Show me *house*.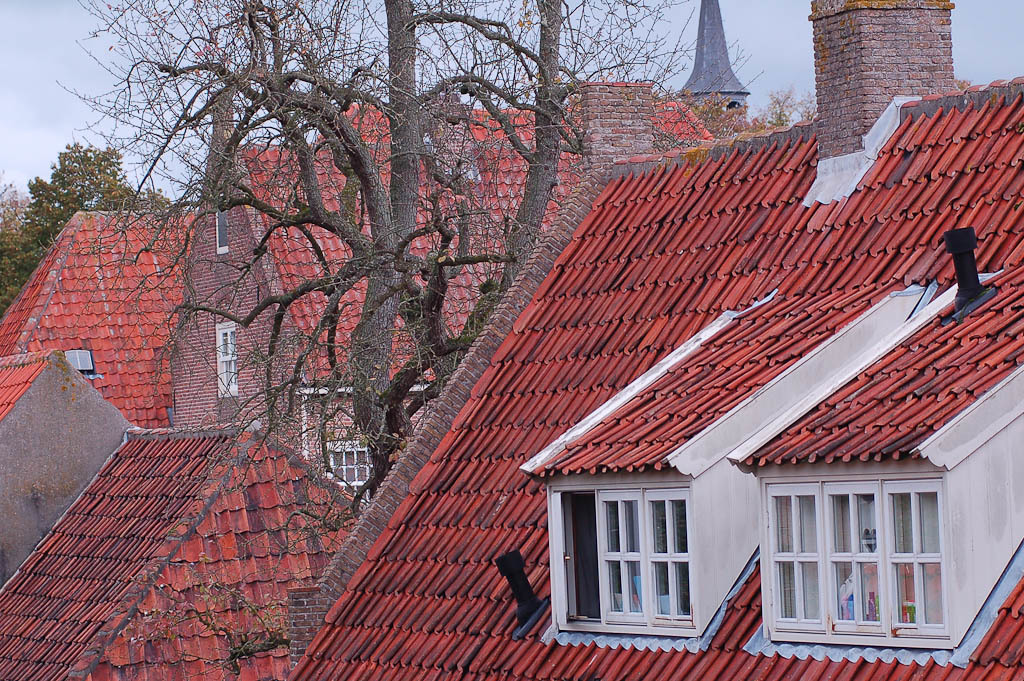
*house* is here: {"x1": 0, "y1": 345, "x2": 132, "y2": 585}.
